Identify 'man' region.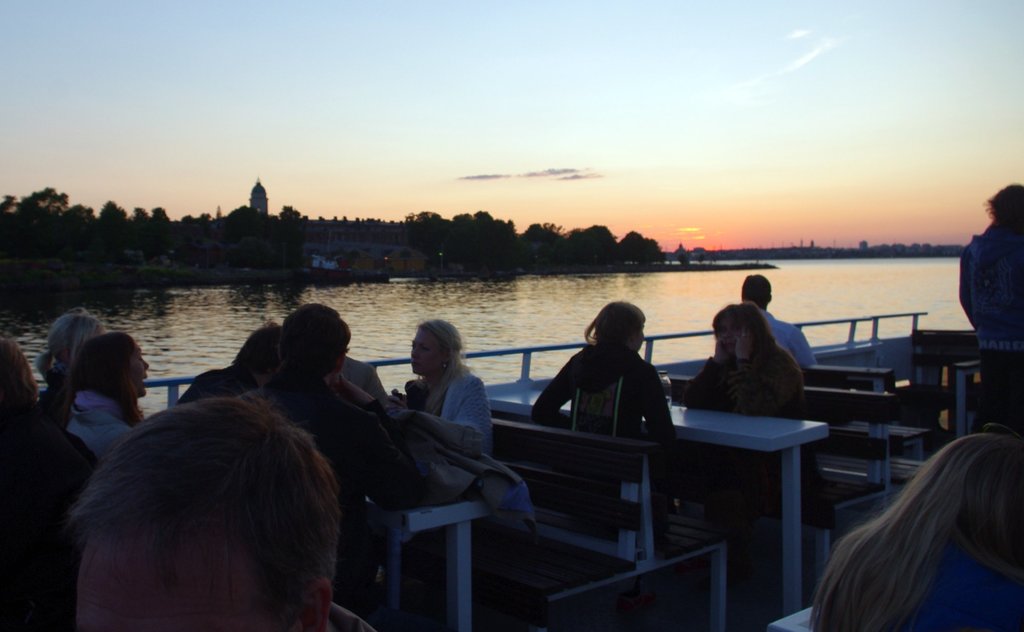
Region: box=[53, 394, 389, 631].
